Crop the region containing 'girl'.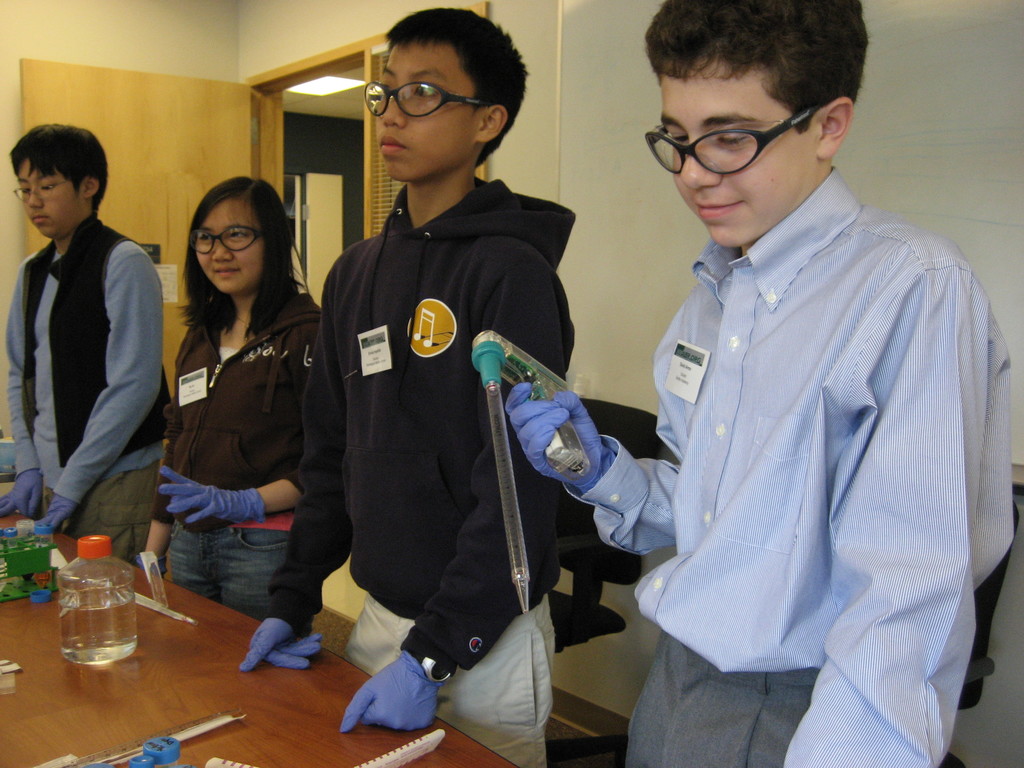
Crop region: <region>122, 145, 335, 659</region>.
